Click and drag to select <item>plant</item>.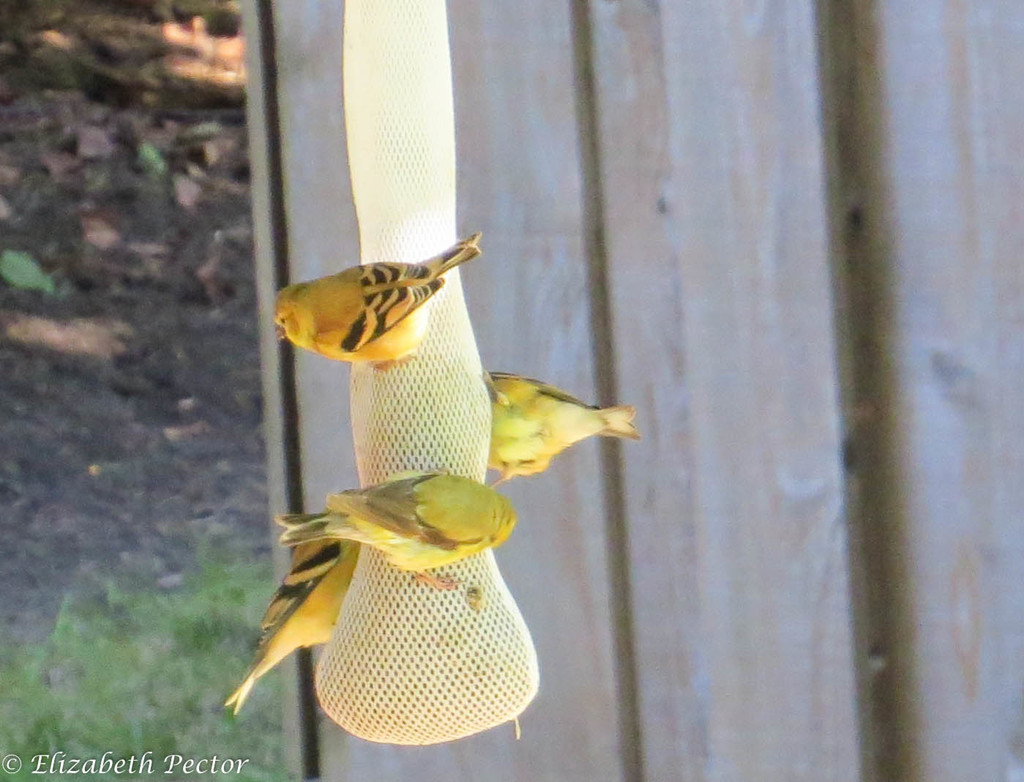
Selection: crop(122, 121, 164, 221).
